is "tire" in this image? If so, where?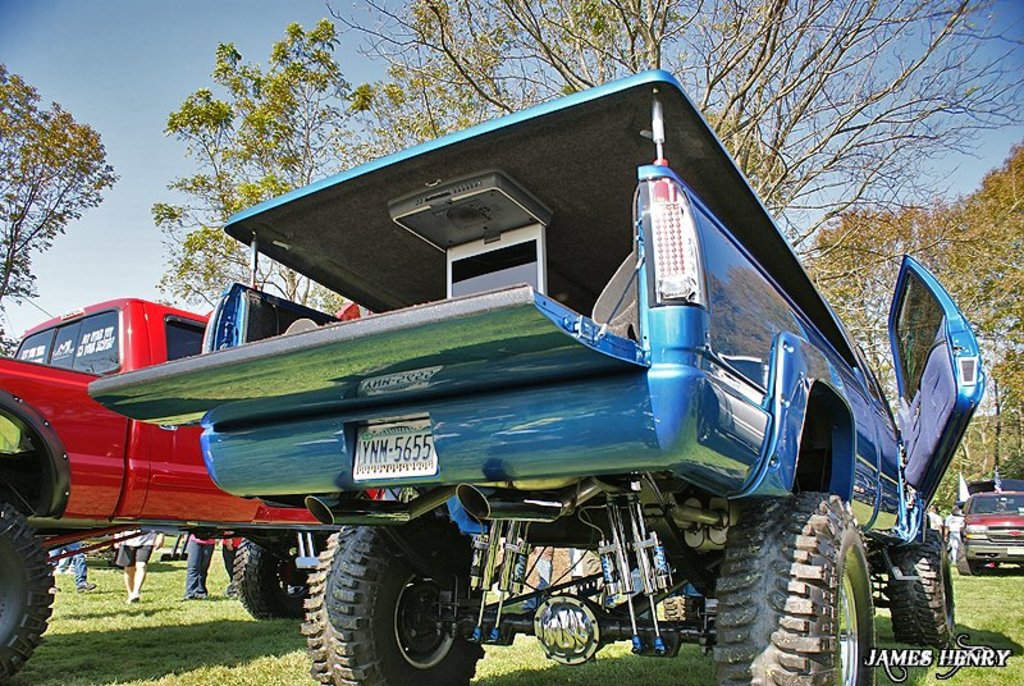
Yes, at l=0, t=504, r=55, b=681.
